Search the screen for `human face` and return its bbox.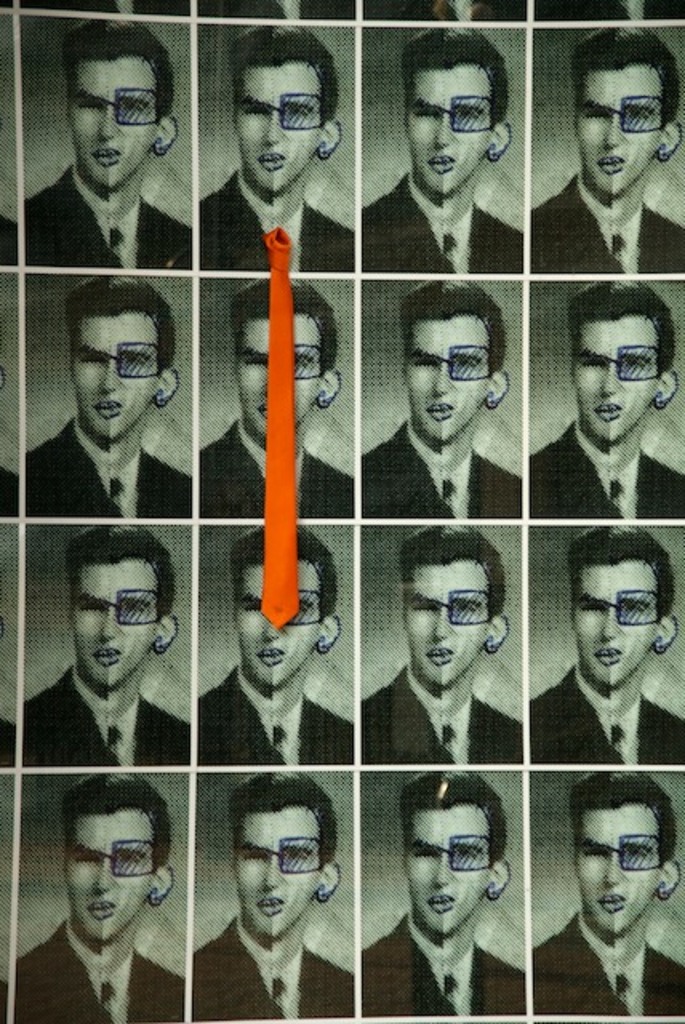
Found: {"x1": 576, "y1": 802, "x2": 666, "y2": 938}.
